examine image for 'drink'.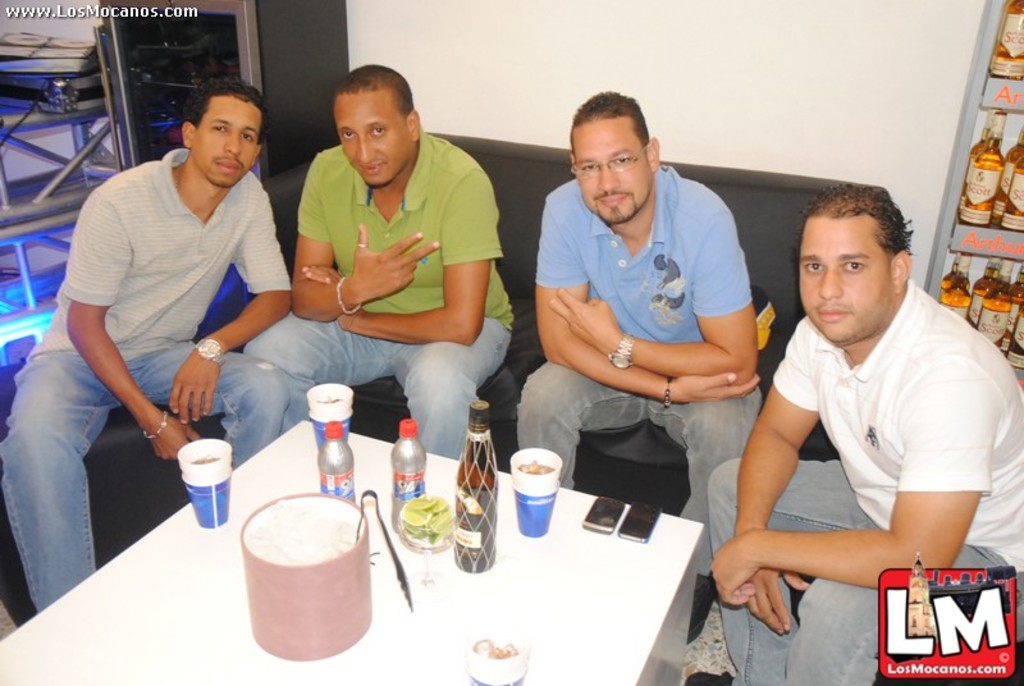
Examination result: x1=500, y1=448, x2=563, y2=535.
